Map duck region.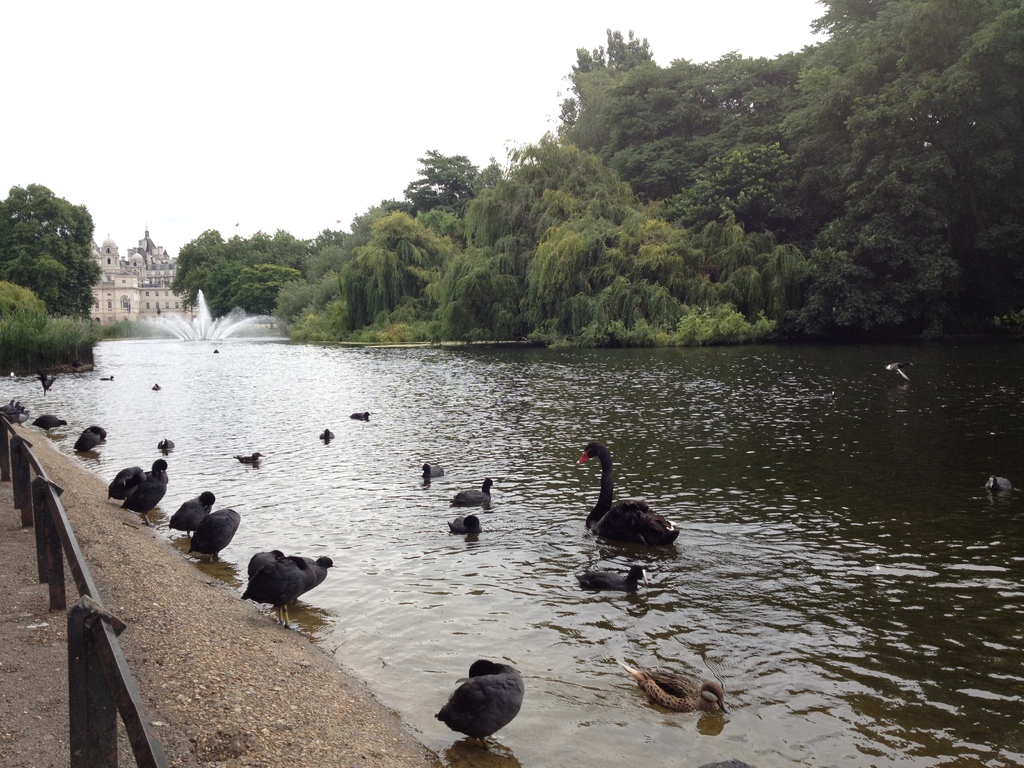
Mapped to <bbox>166, 486, 216, 536</bbox>.
